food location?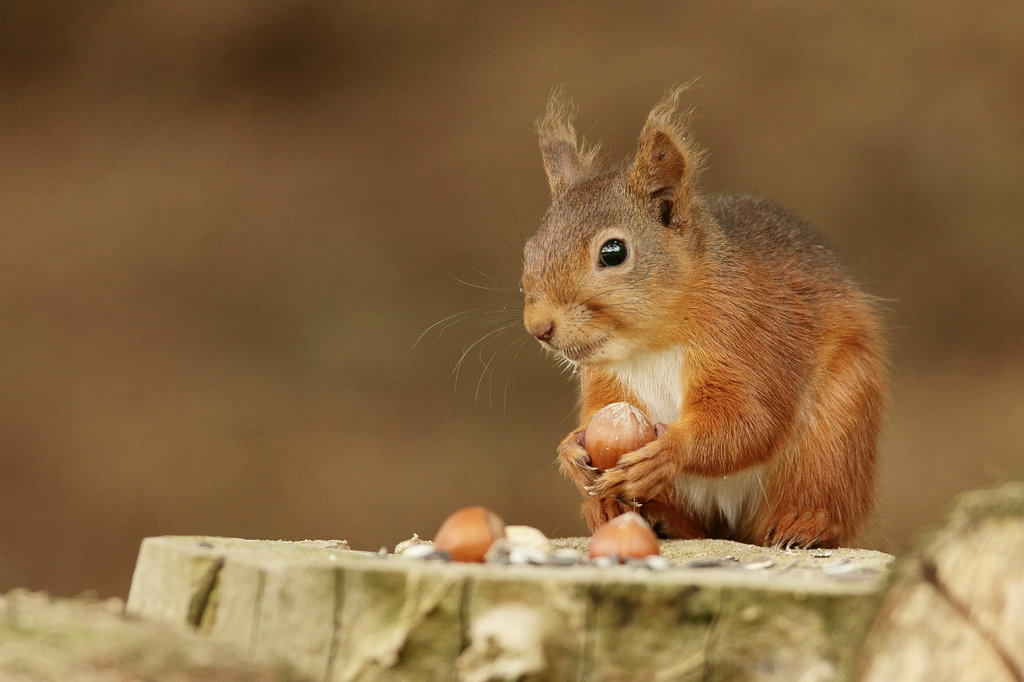
<region>584, 400, 653, 477</region>
